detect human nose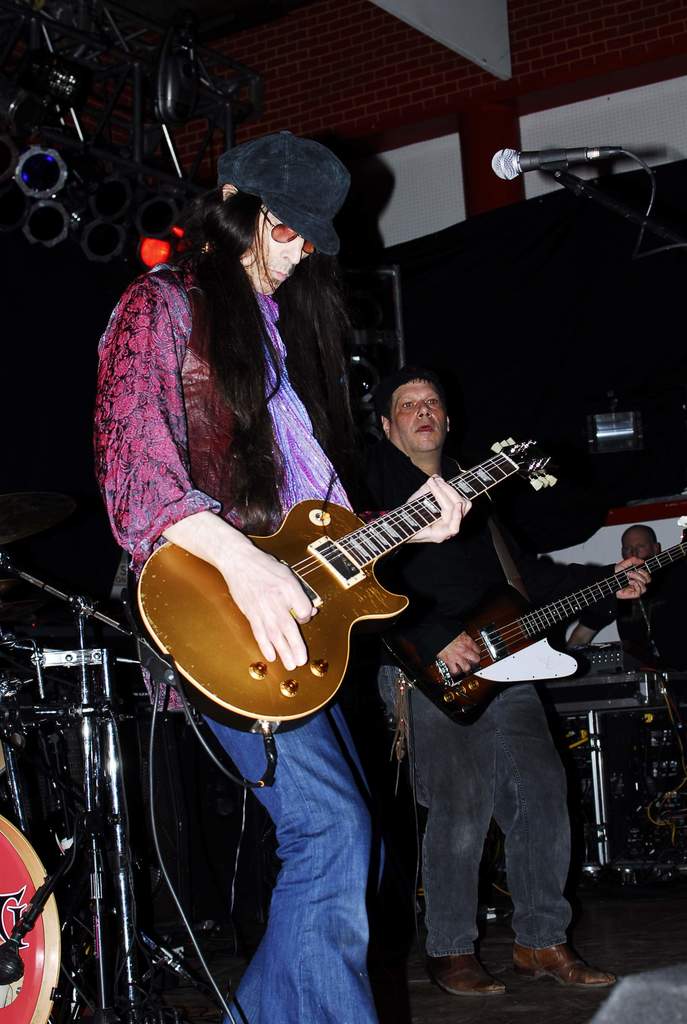
x1=416, y1=398, x2=432, y2=419
